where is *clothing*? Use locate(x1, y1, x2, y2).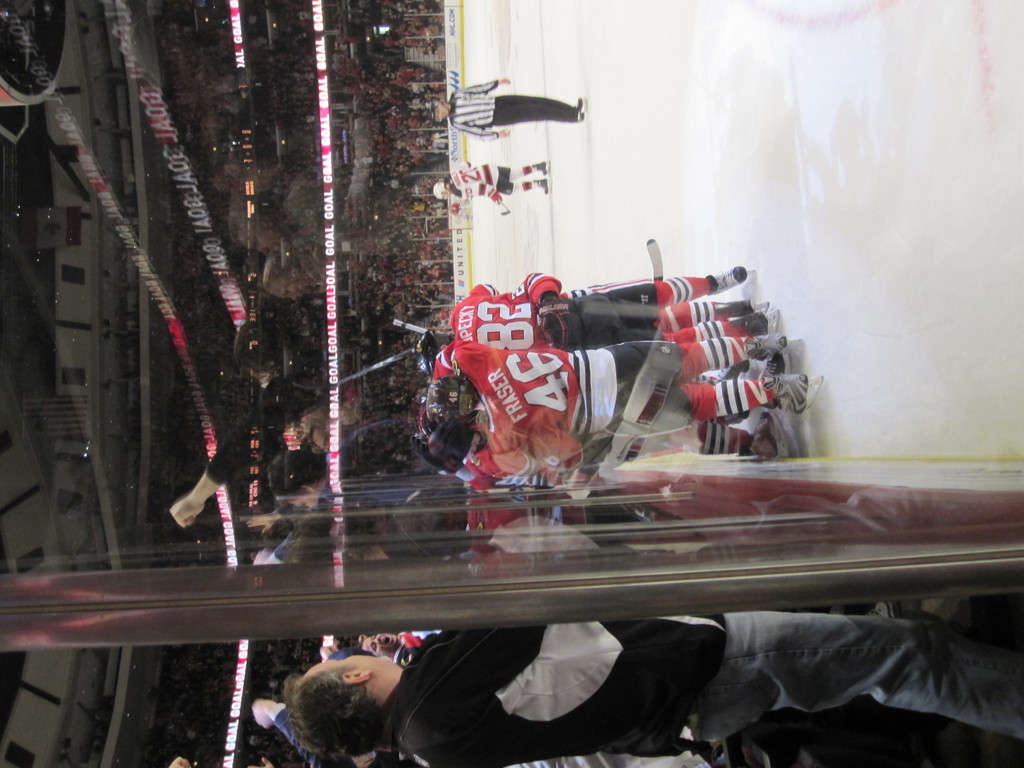
locate(443, 164, 540, 207).
